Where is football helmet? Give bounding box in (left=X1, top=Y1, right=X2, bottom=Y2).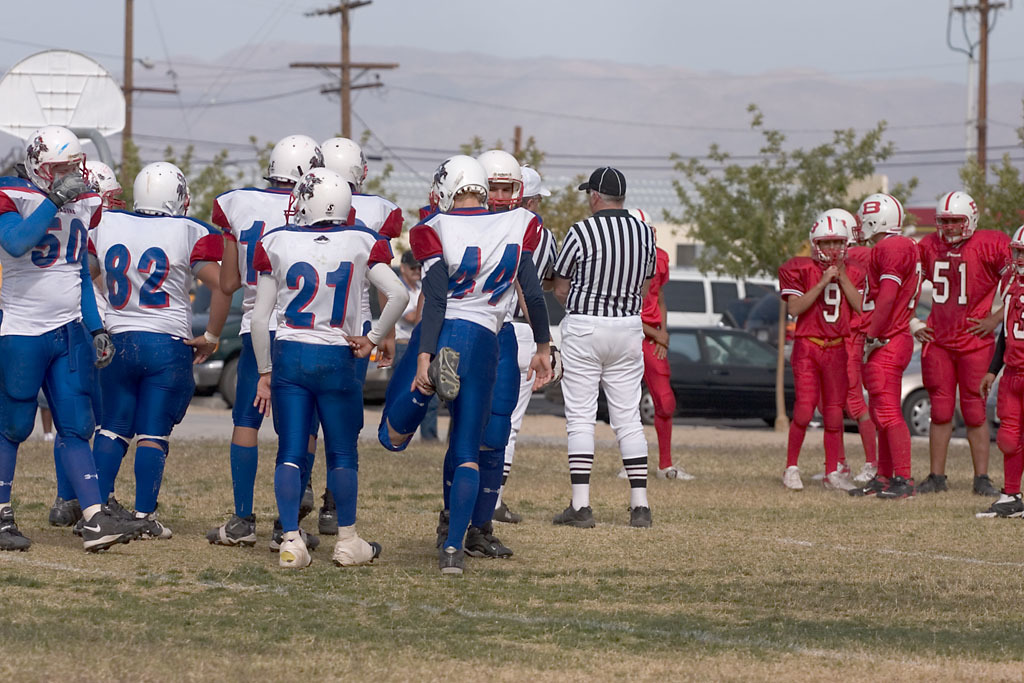
(left=804, top=211, right=840, bottom=266).
